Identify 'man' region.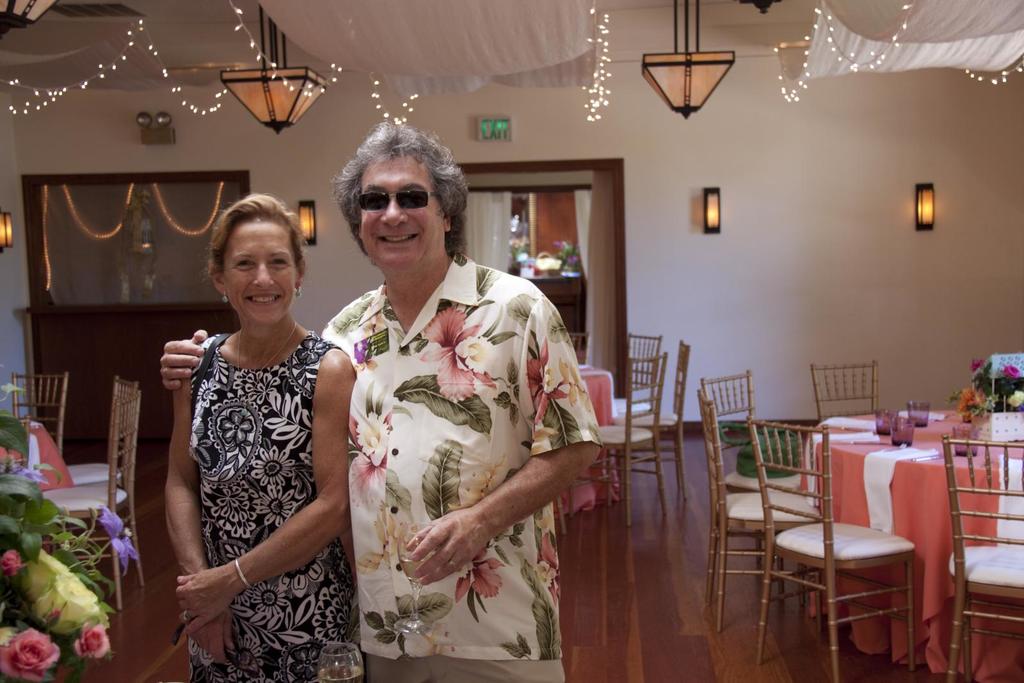
Region: {"x1": 155, "y1": 112, "x2": 603, "y2": 682}.
